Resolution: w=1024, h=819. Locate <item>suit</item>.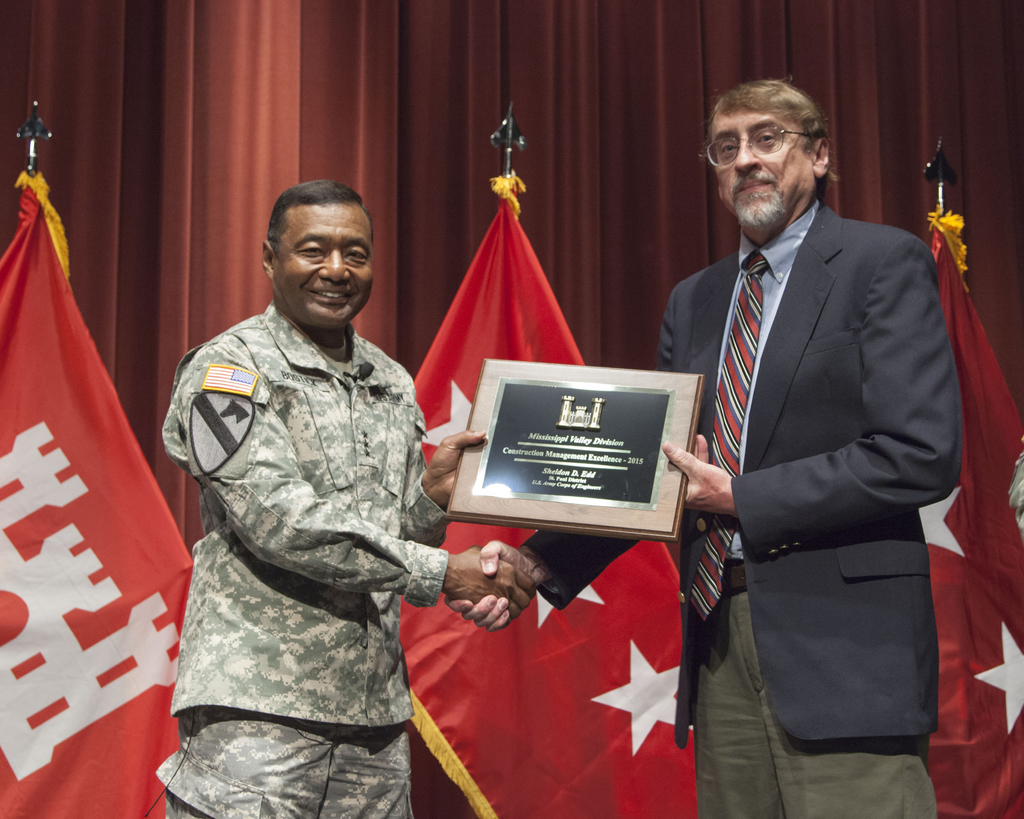
(left=525, top=203, right=964, bottom=817).
